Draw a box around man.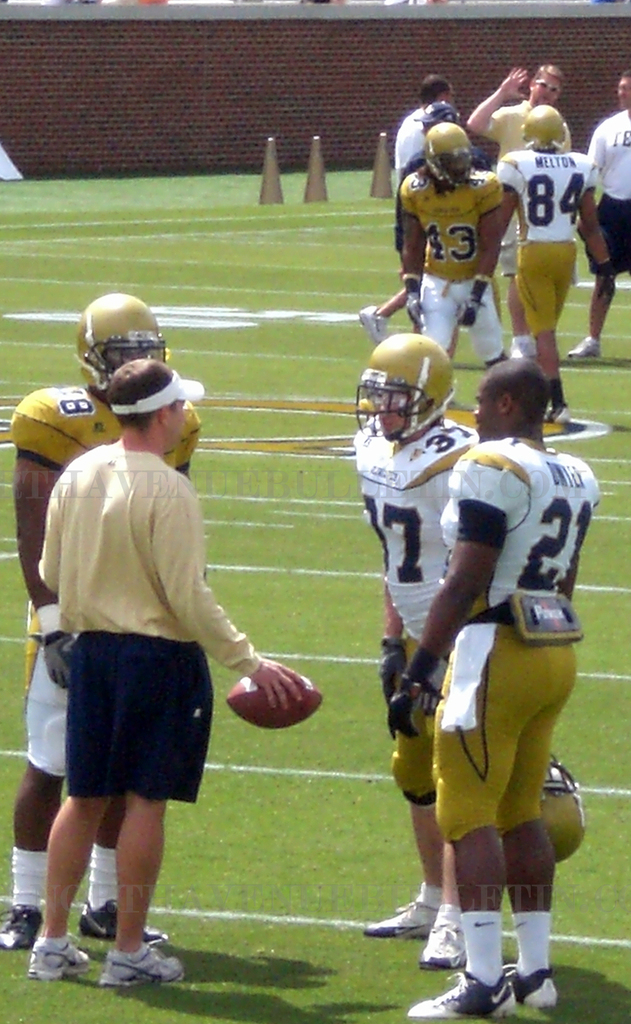
bbox(1, 298, 185, 973).
